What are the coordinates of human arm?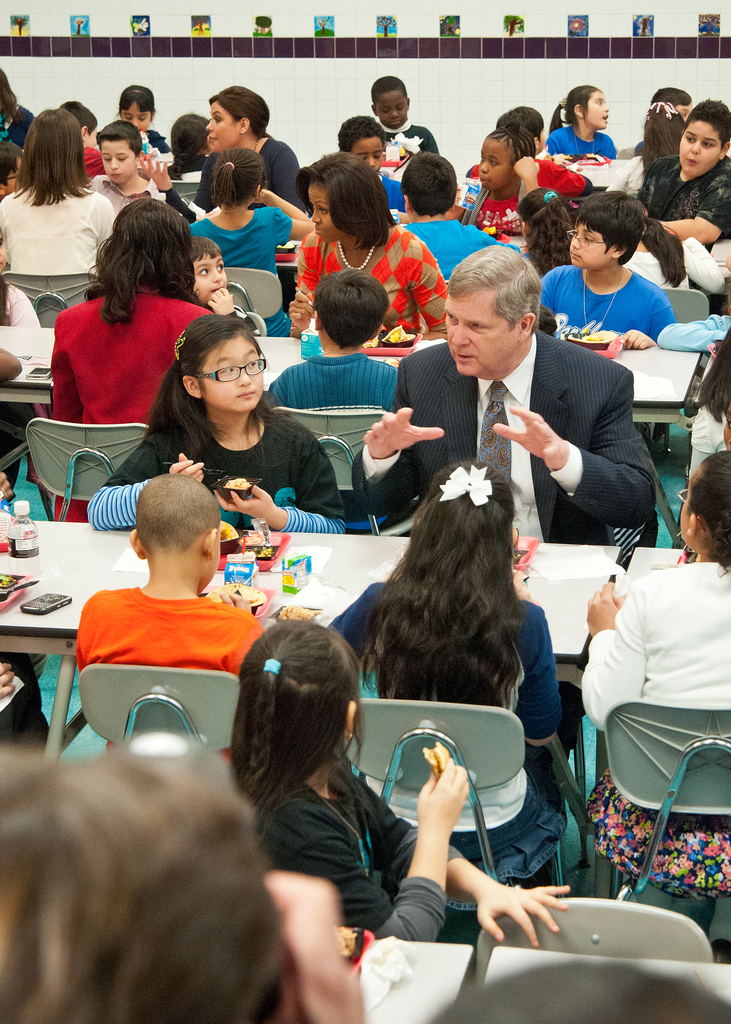
Rect(661, 173, 730, 232).
